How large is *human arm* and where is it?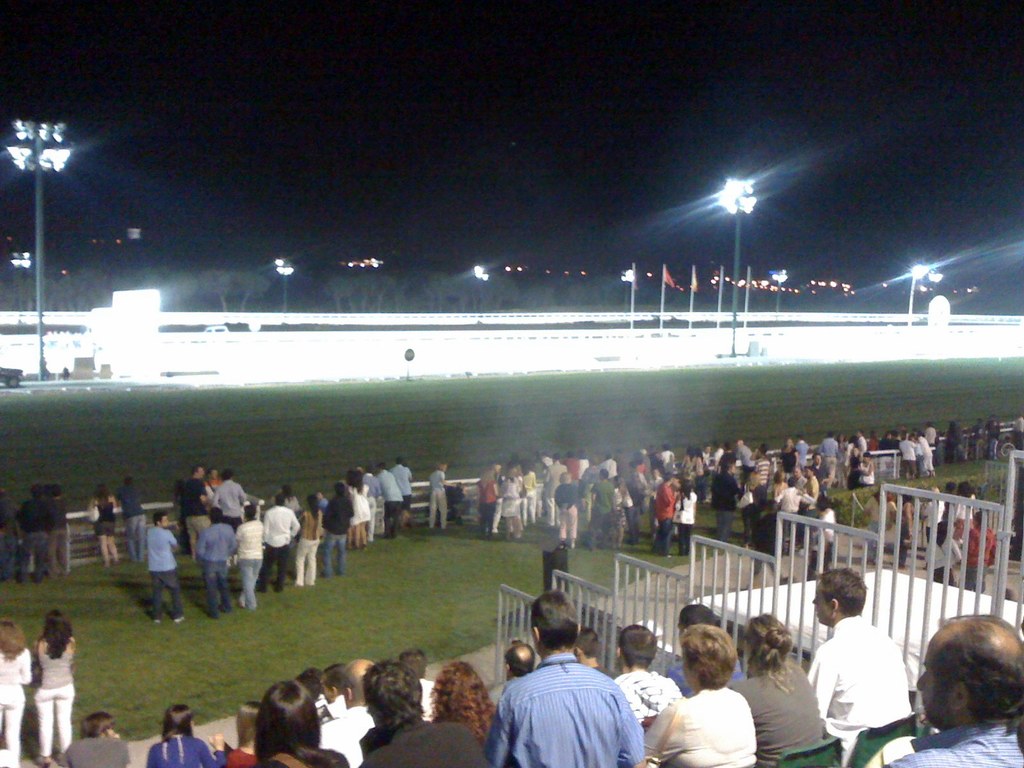
Bounding box: [x1=109, y1=491, x2=118, y2=509].
